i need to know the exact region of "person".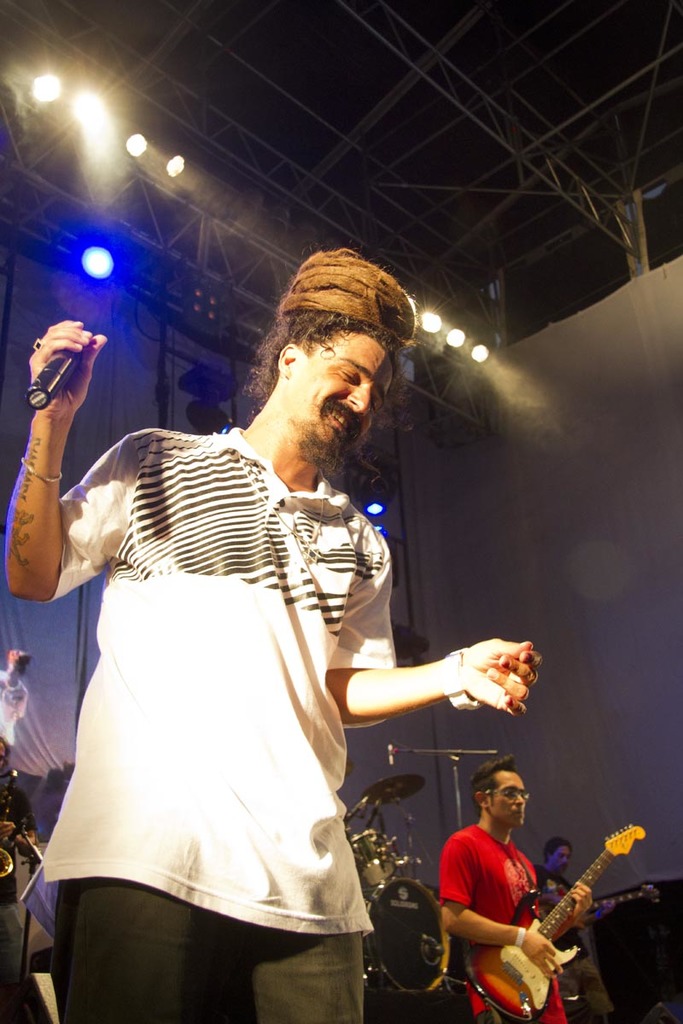
Region: (532, 835, 596, 1013).
